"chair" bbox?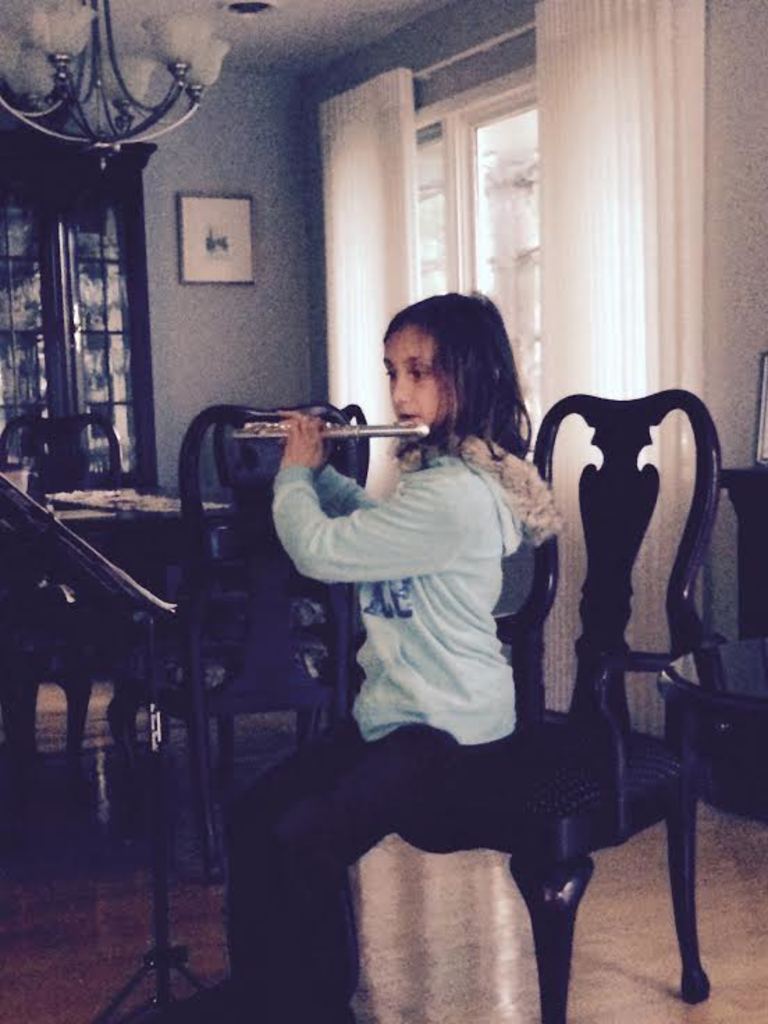
rect(100, 405, 317, 864)
